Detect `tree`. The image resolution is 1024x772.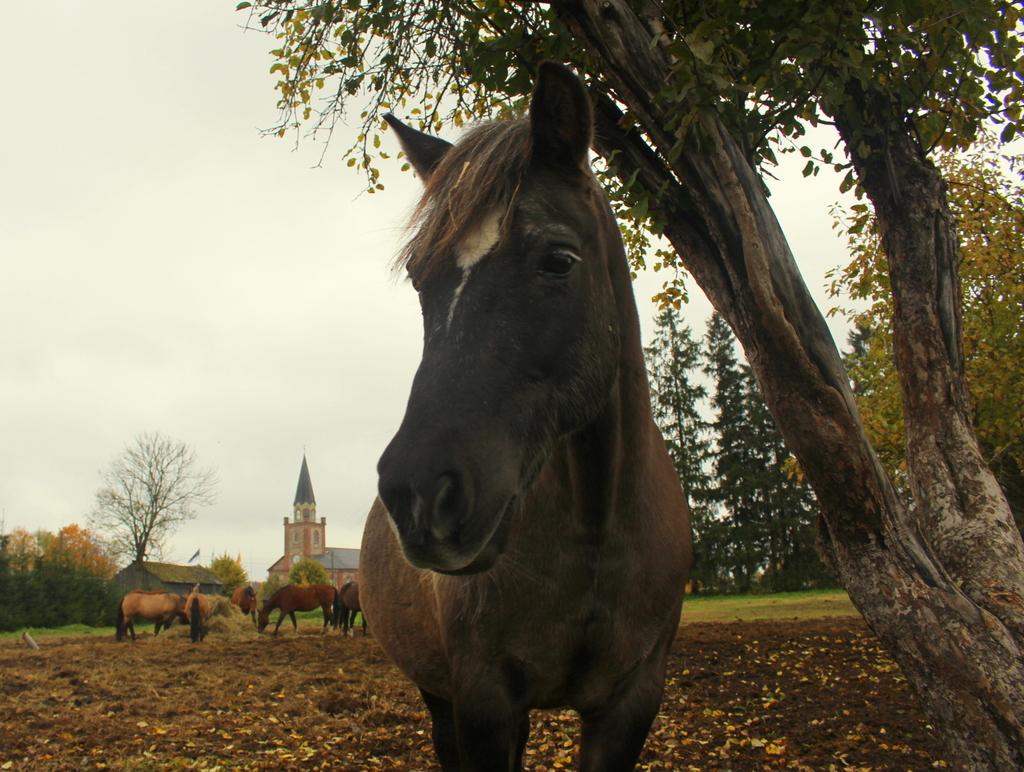
Rect(0, 545, 21, 644).
